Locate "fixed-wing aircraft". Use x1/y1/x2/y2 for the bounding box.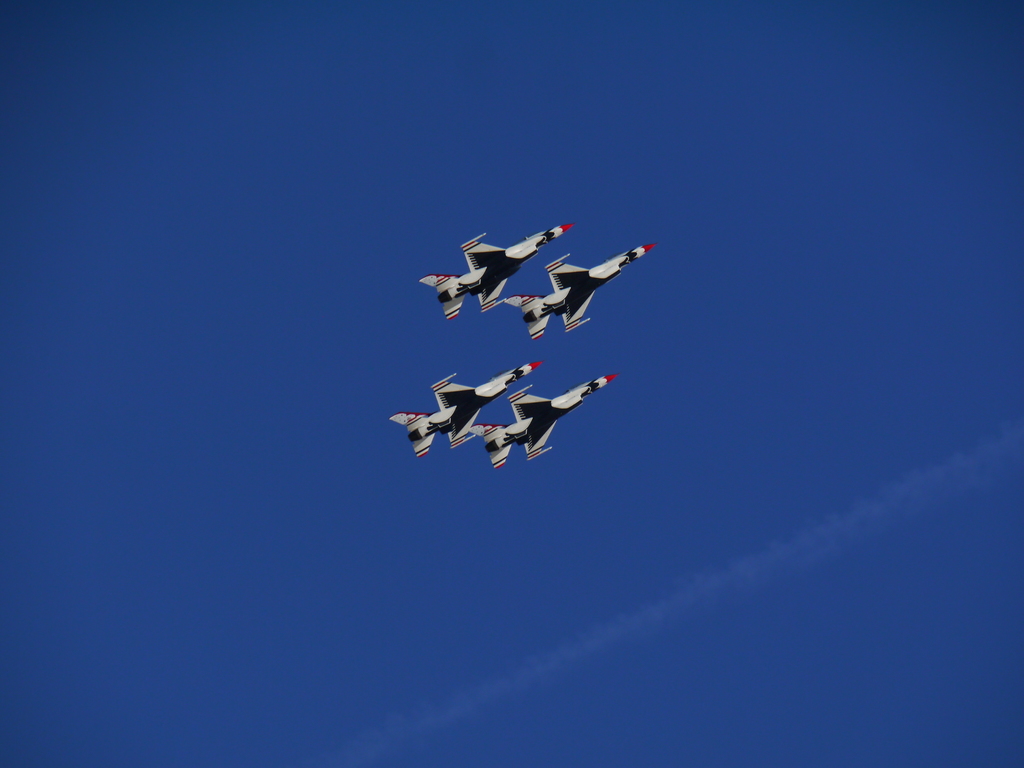
382/361/540/456.
